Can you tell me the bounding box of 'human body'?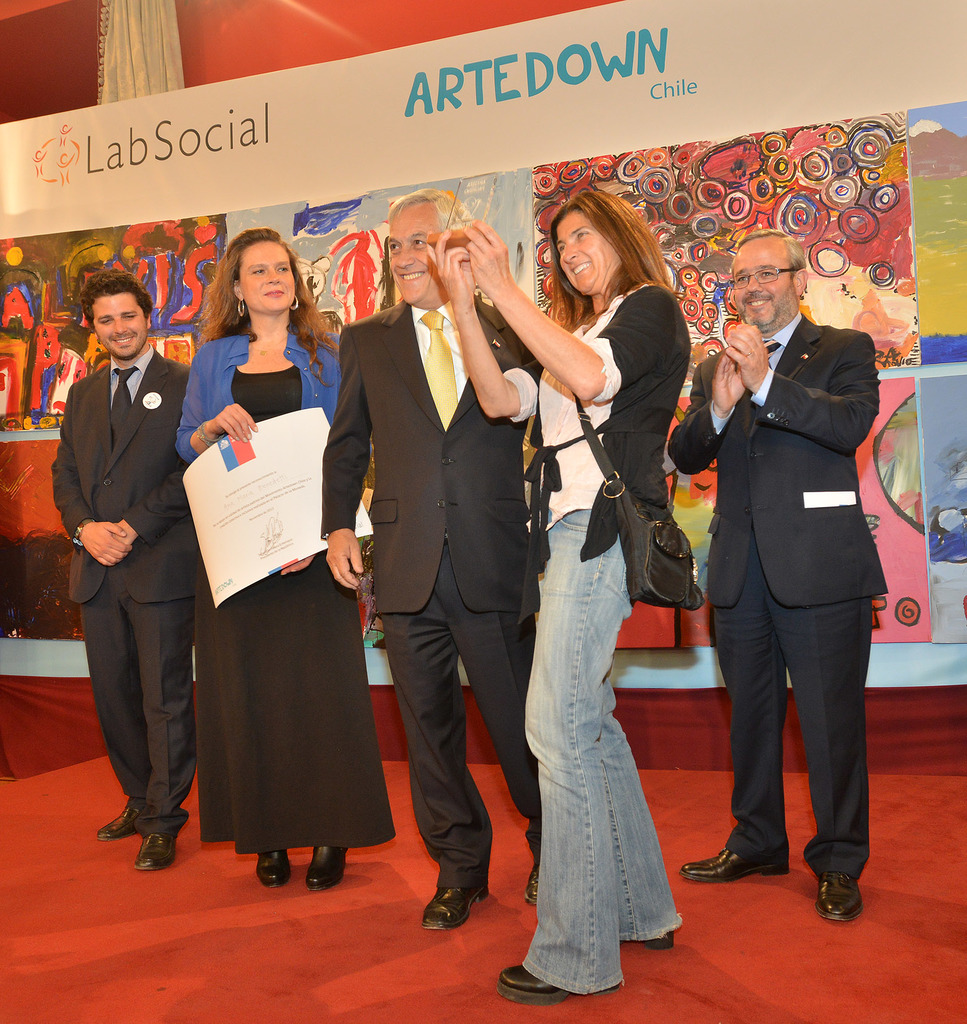
Rect(45, 266, 192, 870).
